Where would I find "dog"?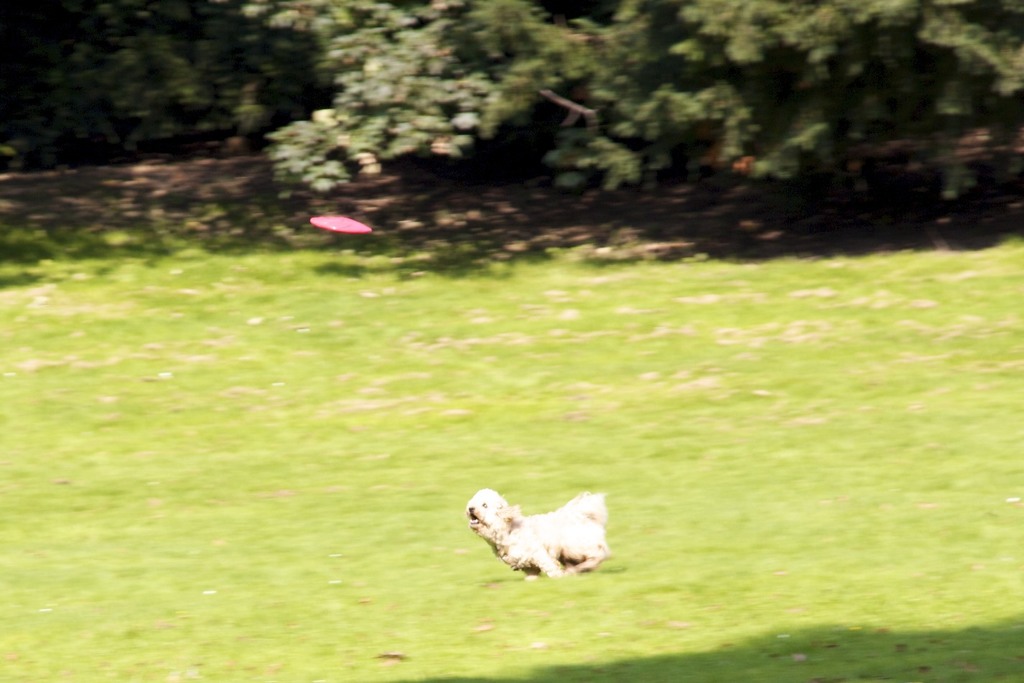
At 467:488:614:578.
